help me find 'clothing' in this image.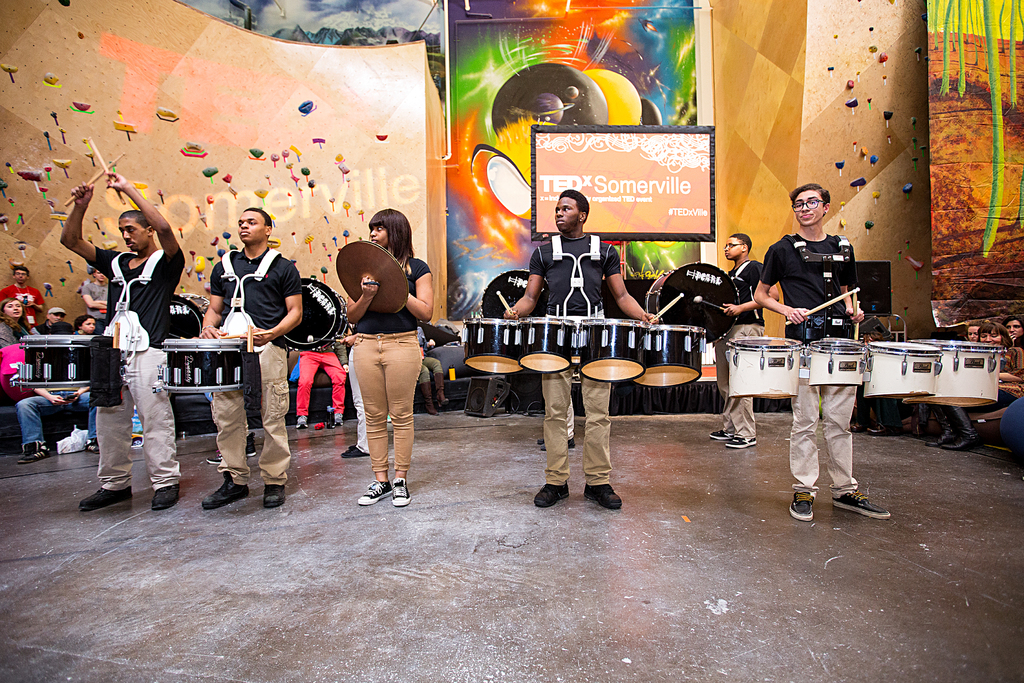
Found it: Rect(93, 197, 179, 486).
